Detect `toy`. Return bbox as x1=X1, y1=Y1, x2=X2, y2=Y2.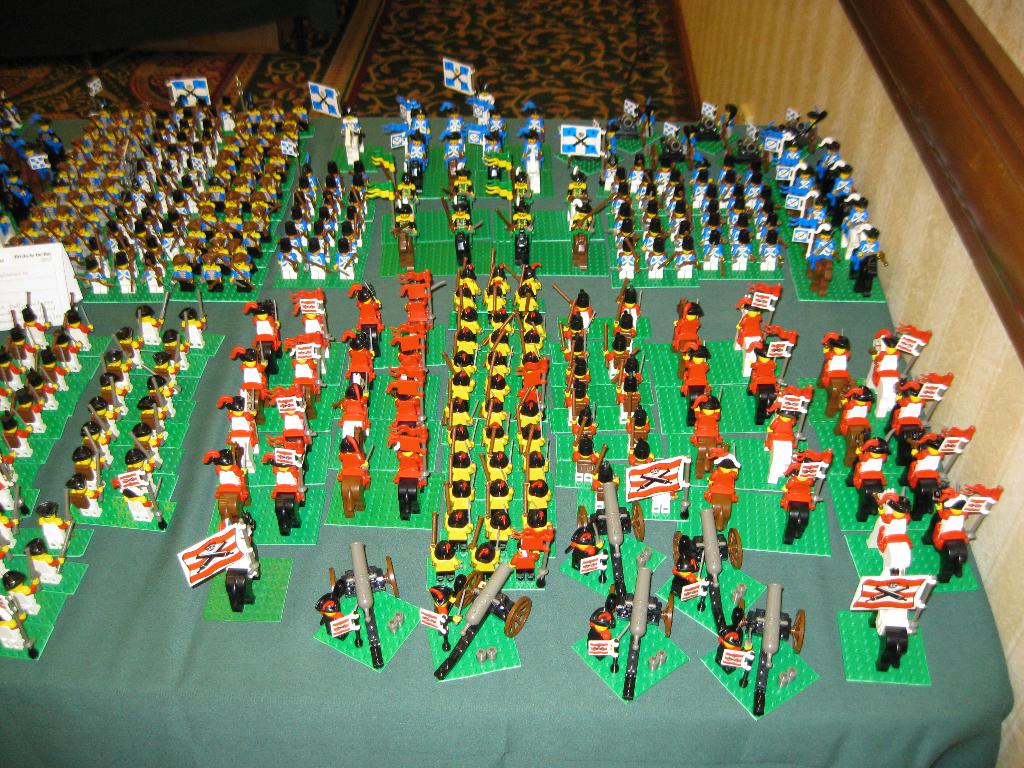
x1=457, y1=308, x2=488, y2=342.
